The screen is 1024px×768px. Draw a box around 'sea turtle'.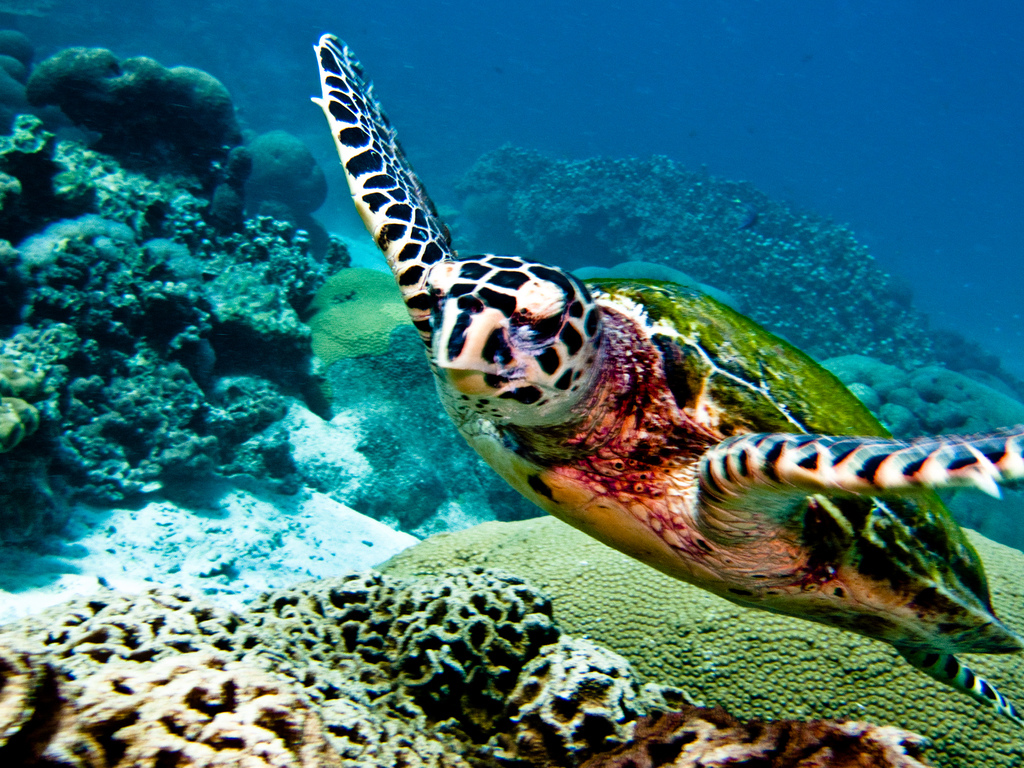
rect(305, 29, 1023, 732).
